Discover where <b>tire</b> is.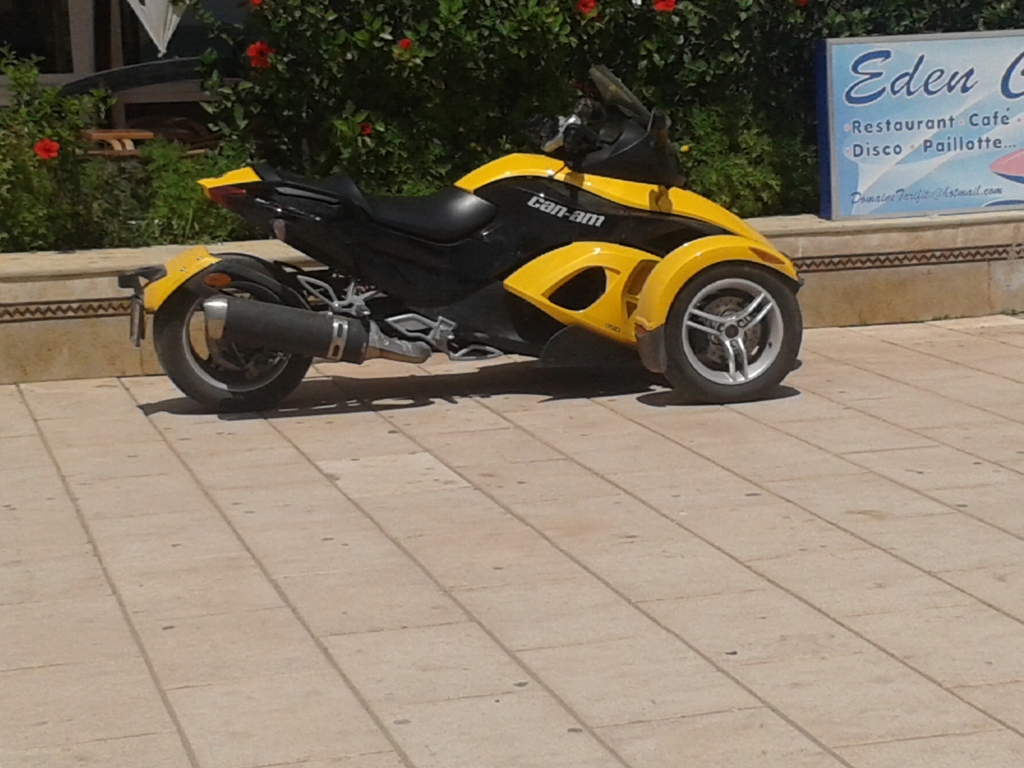
Discovered at region(155, 259, 316, 415).
